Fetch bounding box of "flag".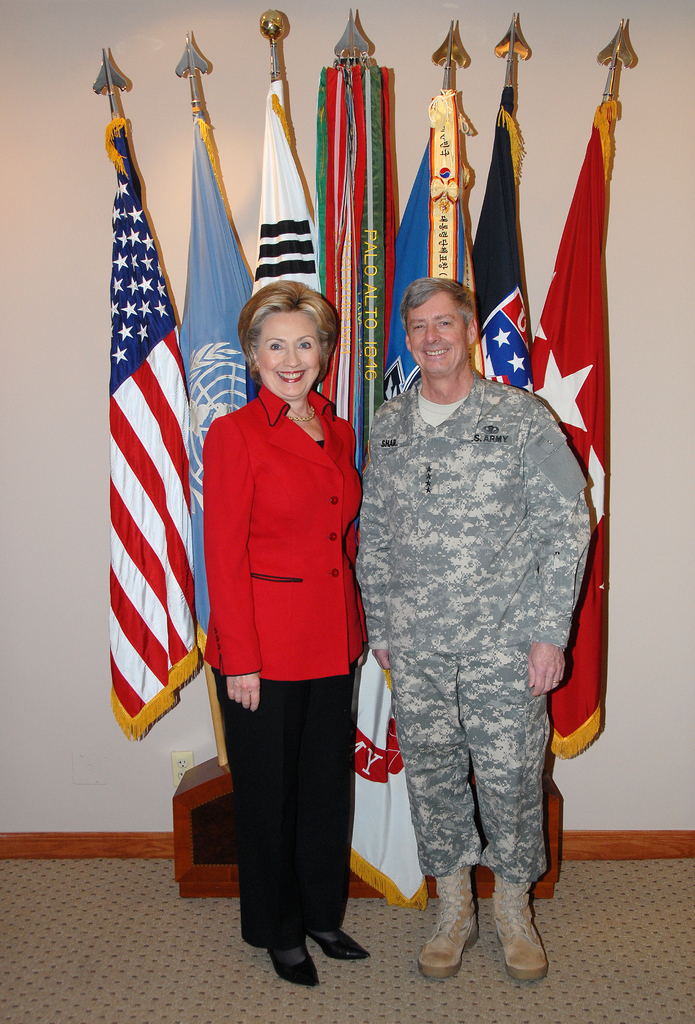
Bbox: rect(532, 102, 626, 762).
